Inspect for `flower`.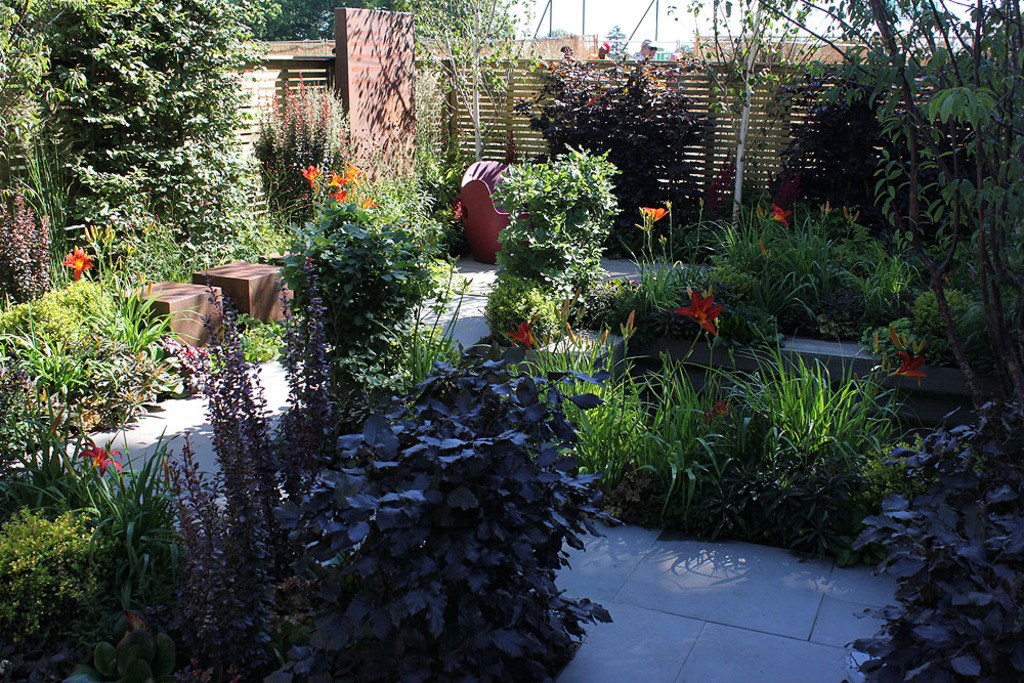
Inspection: <region>639, 207, 672, 229</region>.
